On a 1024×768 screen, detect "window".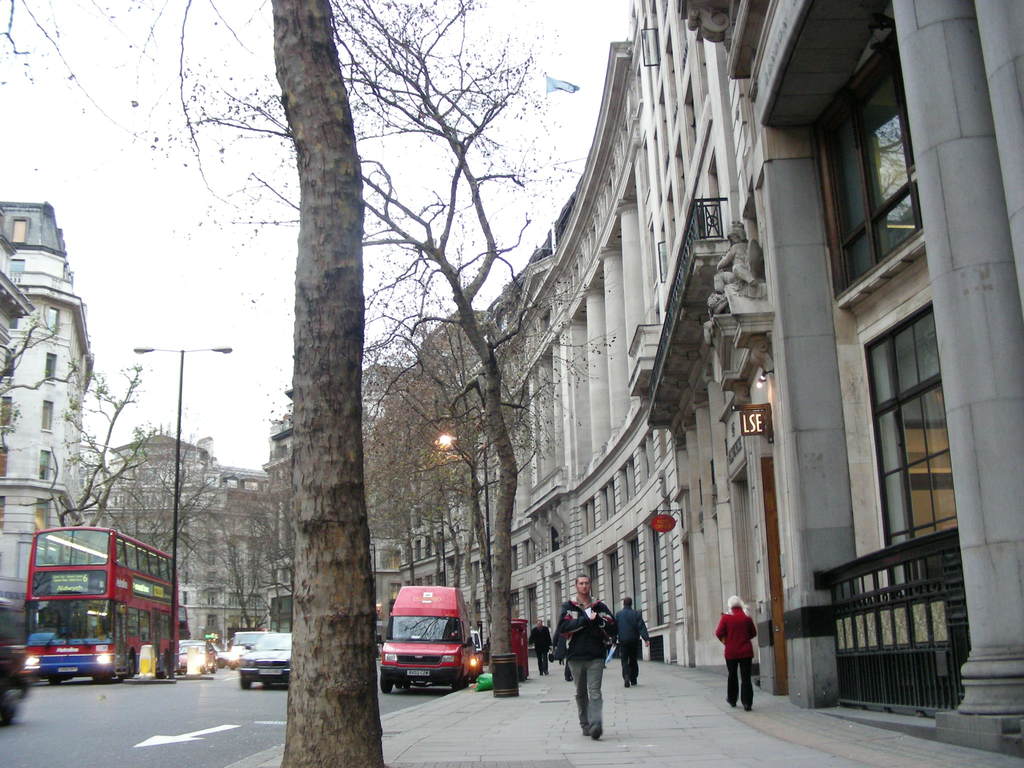
[x1=512, y1=545, x2=520, y2=573].
